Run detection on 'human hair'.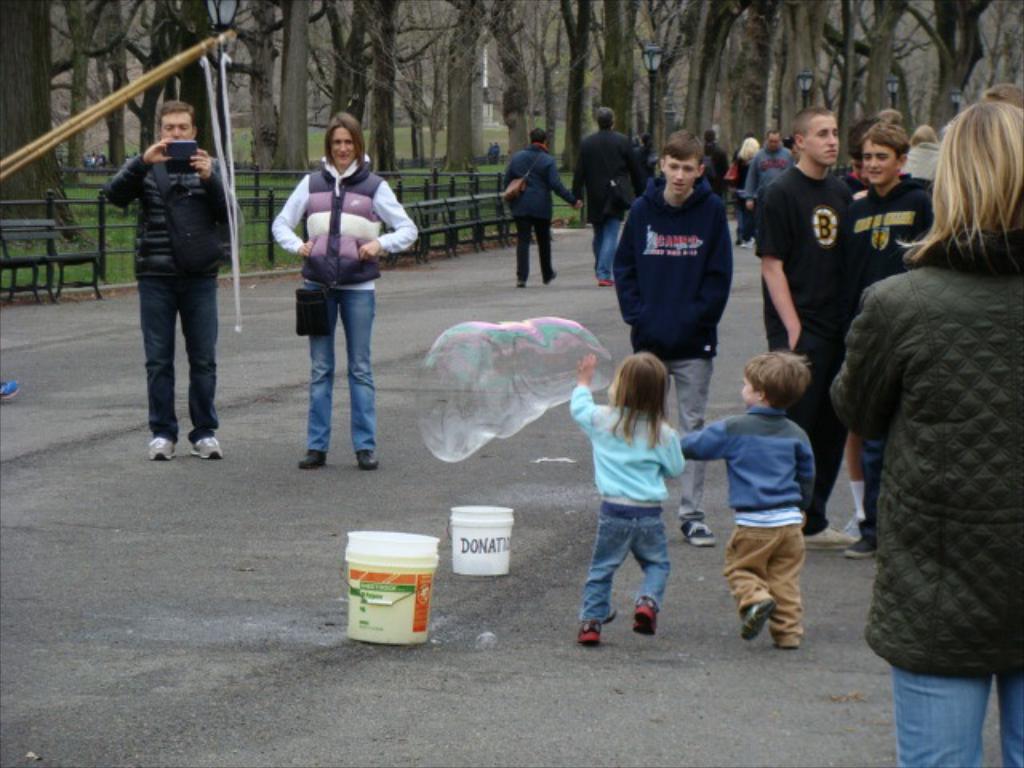
Result: 525 126 550 146.
